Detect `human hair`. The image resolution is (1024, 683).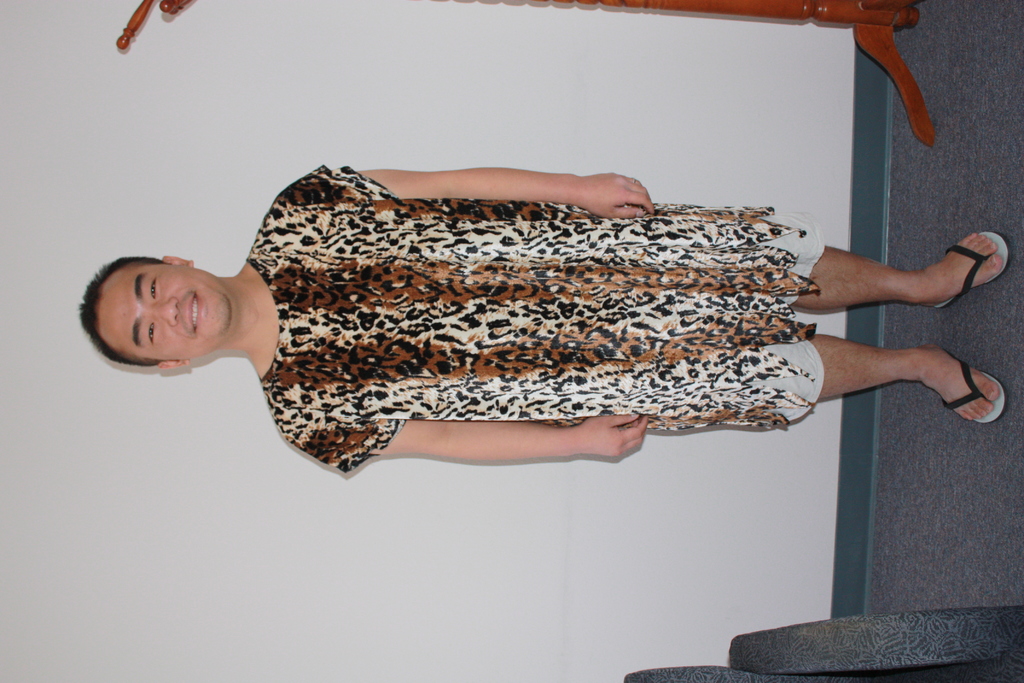
(left=92, top=241, right=222, bottom=357).
